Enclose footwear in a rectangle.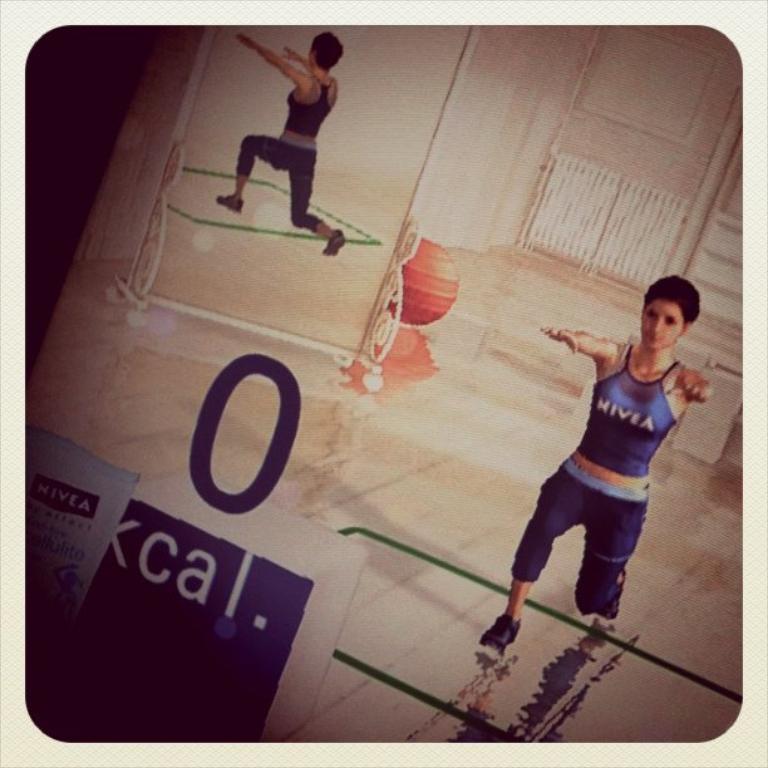
region(479, 616, 518, 650).
